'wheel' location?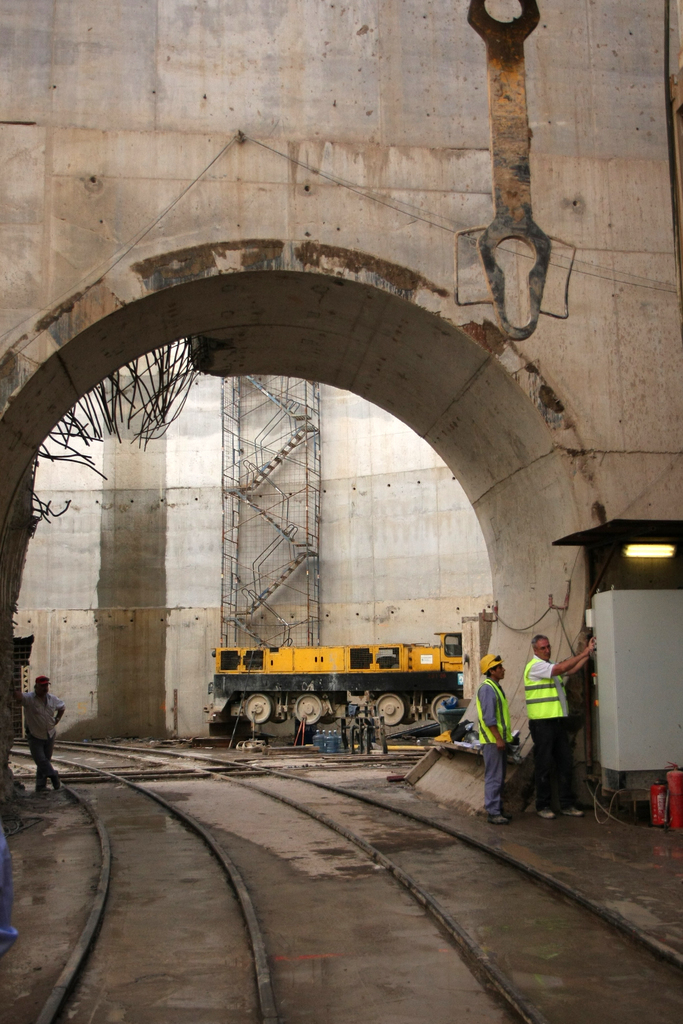
bbox=(432, 693, 463, 724)
